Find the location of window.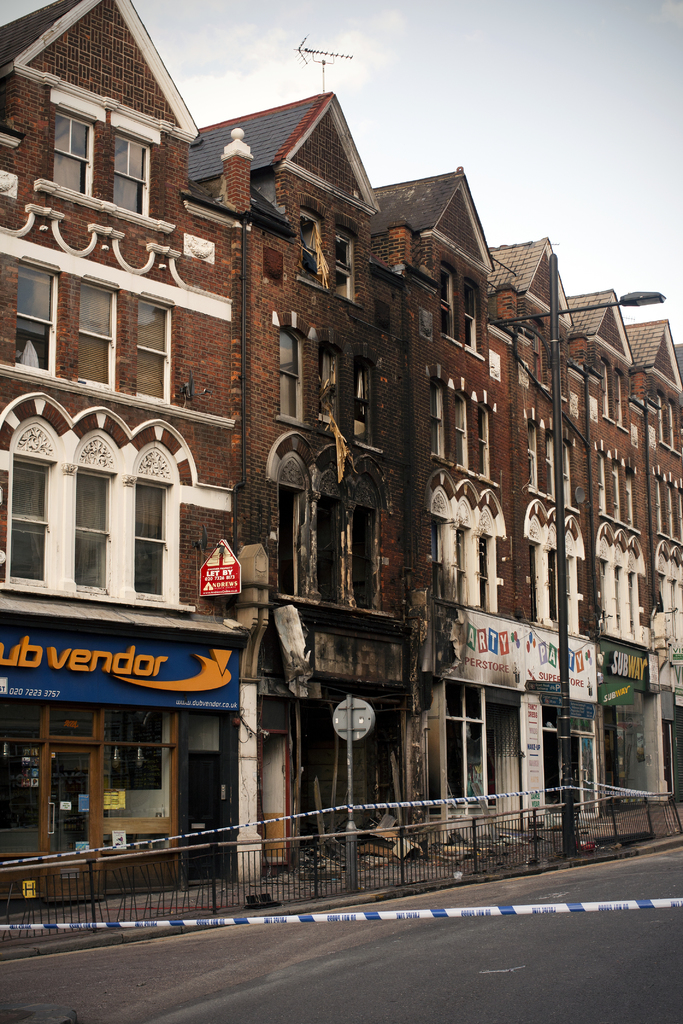
Location: [429, 258, 458, 347].
